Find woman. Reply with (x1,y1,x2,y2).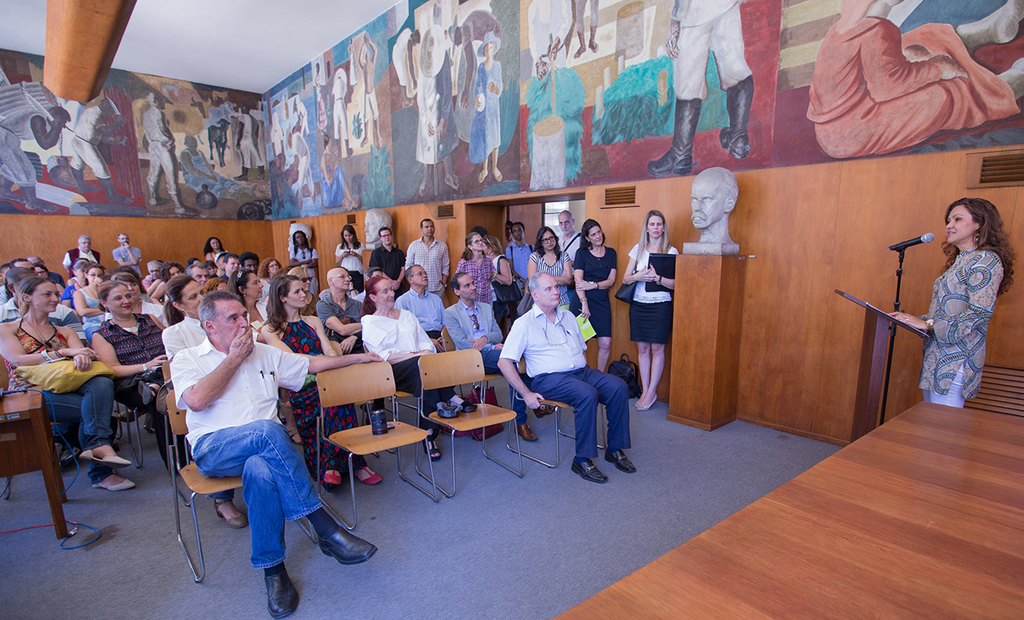
(526,225,573,312).
